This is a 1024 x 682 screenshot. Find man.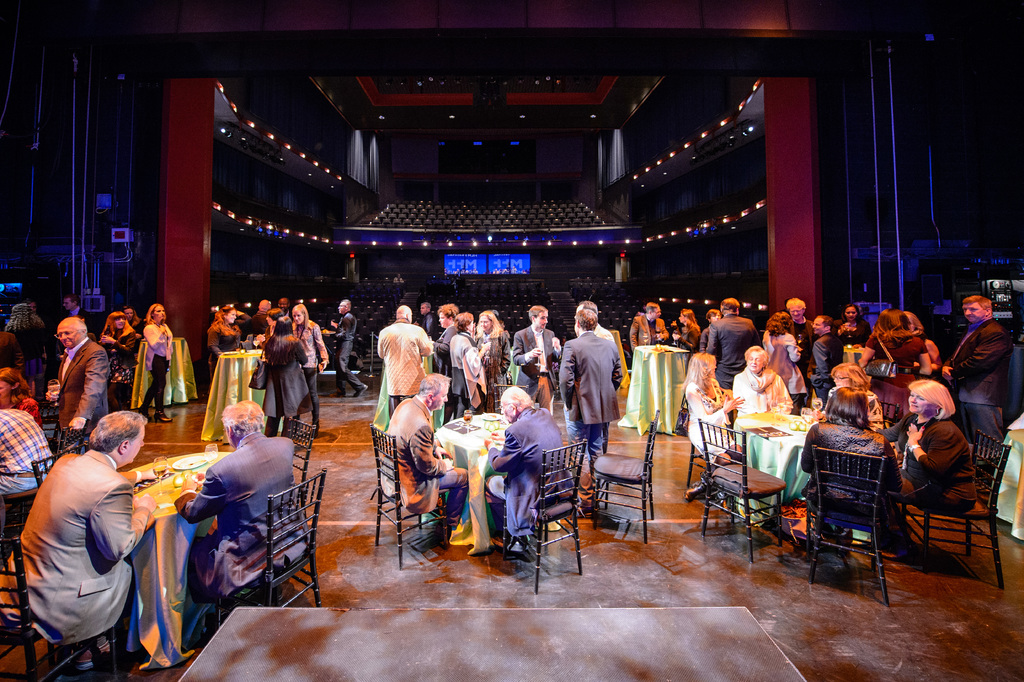
Bounding box: box=[787, 295, 819, 390].
